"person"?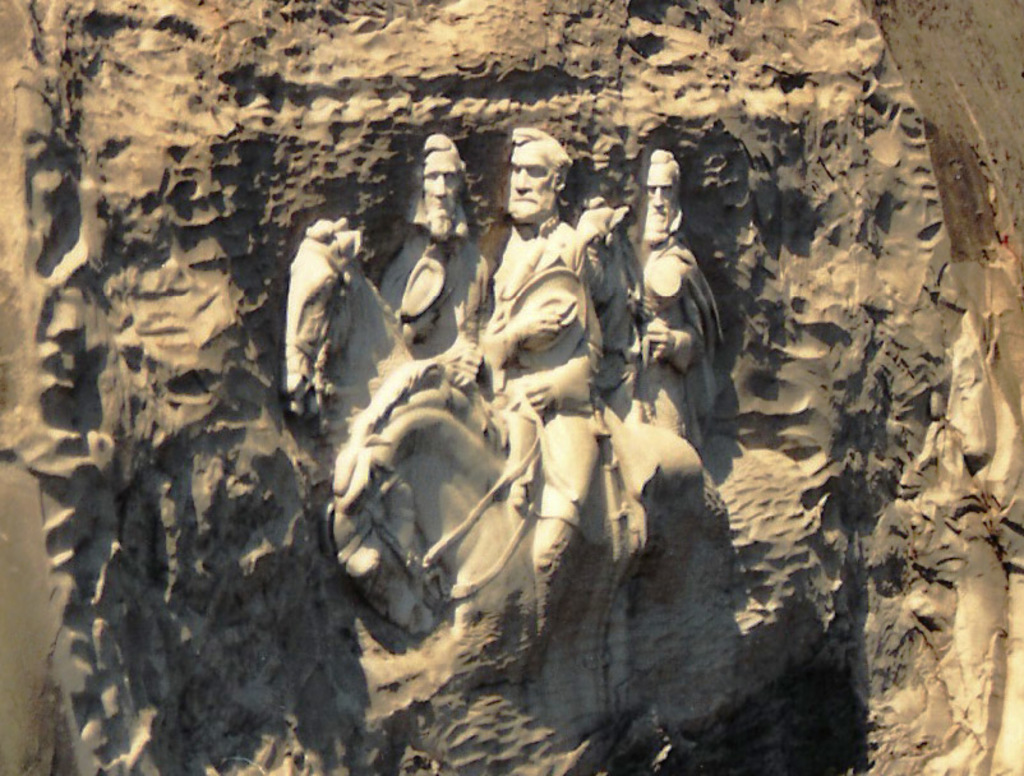
[left=365, top=137, right=499, bottom=383]
